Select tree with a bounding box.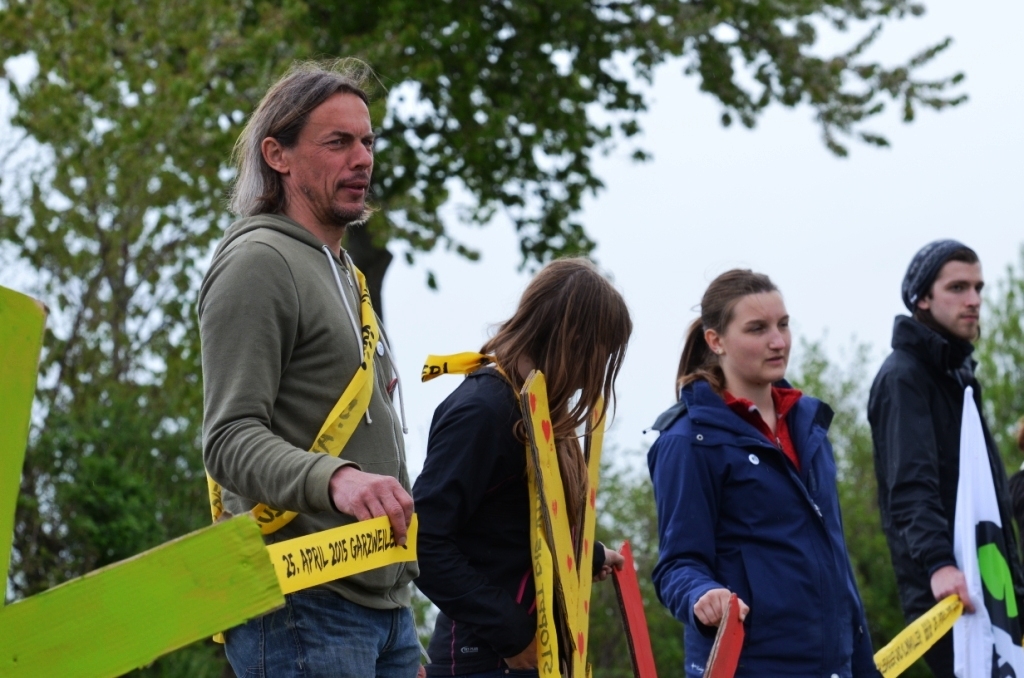
<box>978,243,1023,492</box>.
